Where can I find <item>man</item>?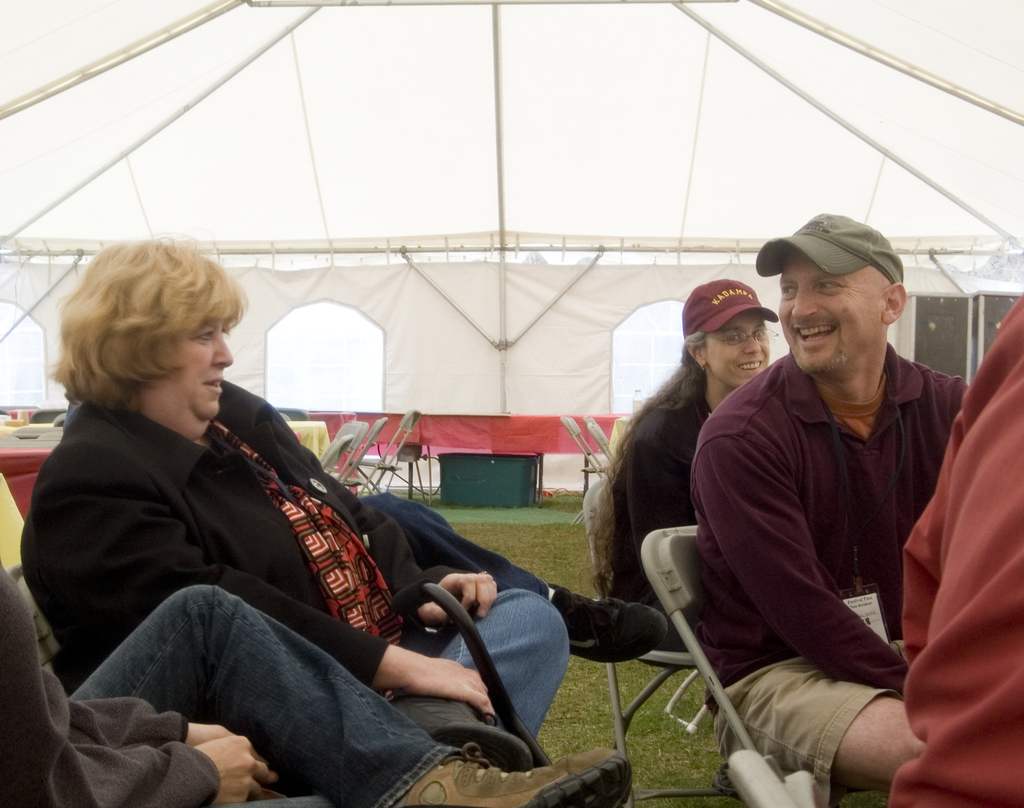
You can find it at <region>648, 174, 978, 807</region>.
